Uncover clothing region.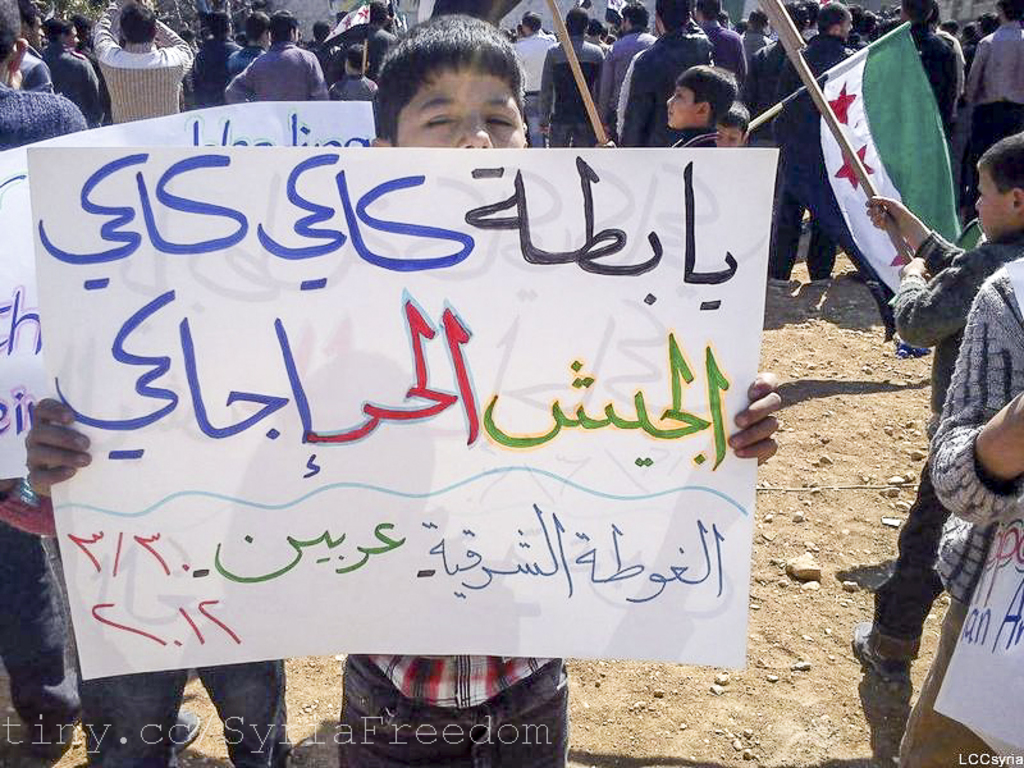
Uncovered: crop(225, 36, 340, 100).
